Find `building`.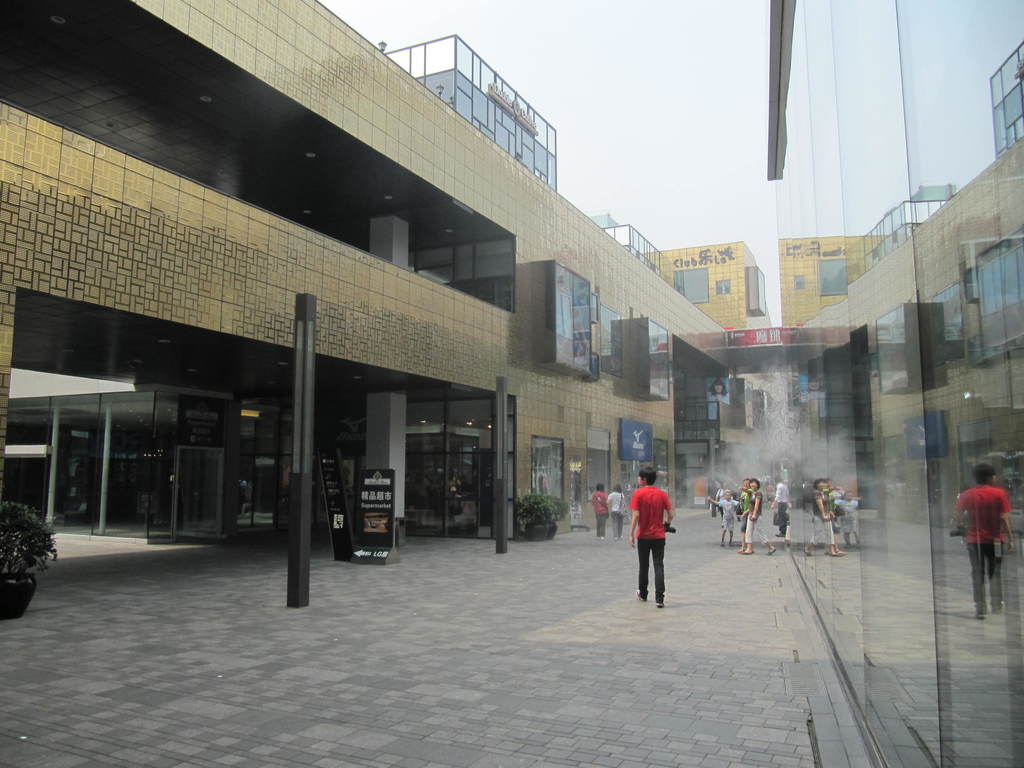
BBox(386, 35, 556, 193).
